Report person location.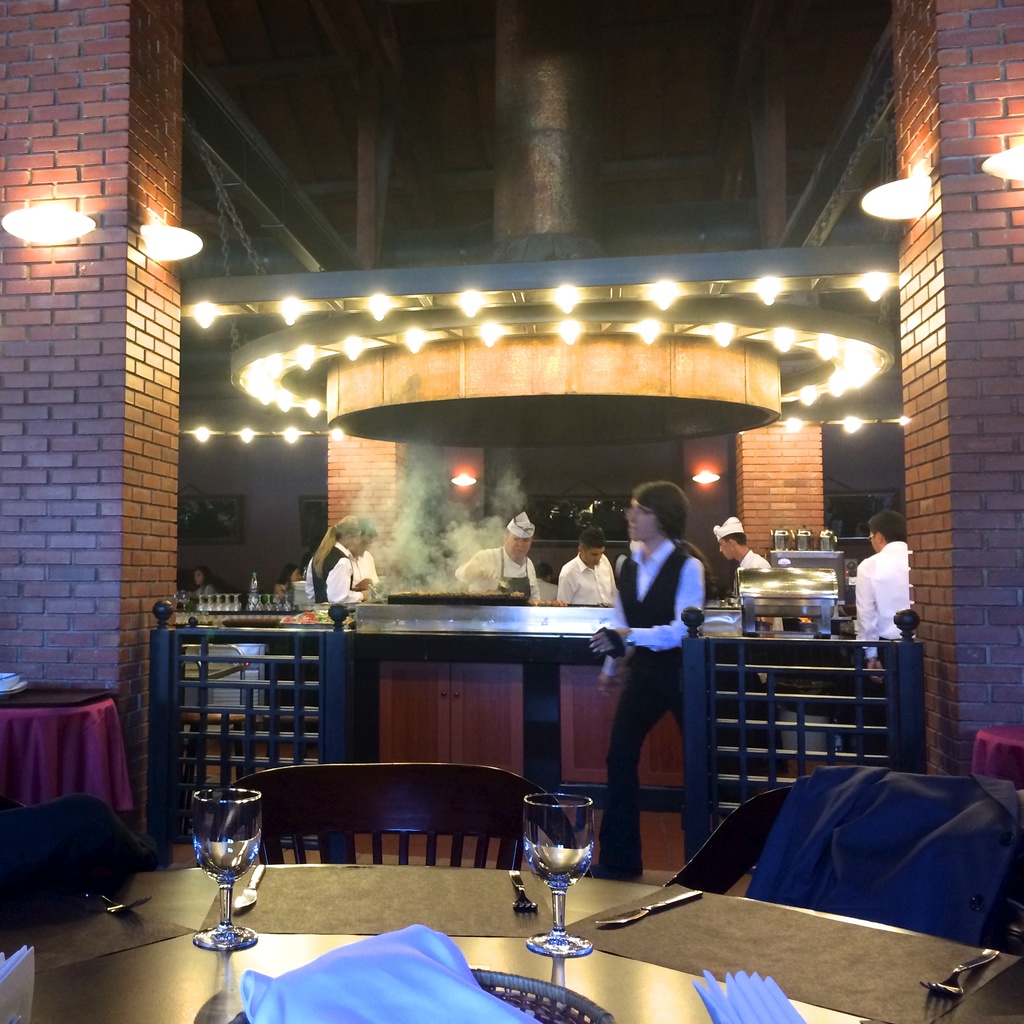
Report: box=[855, 514, 911, 680].
